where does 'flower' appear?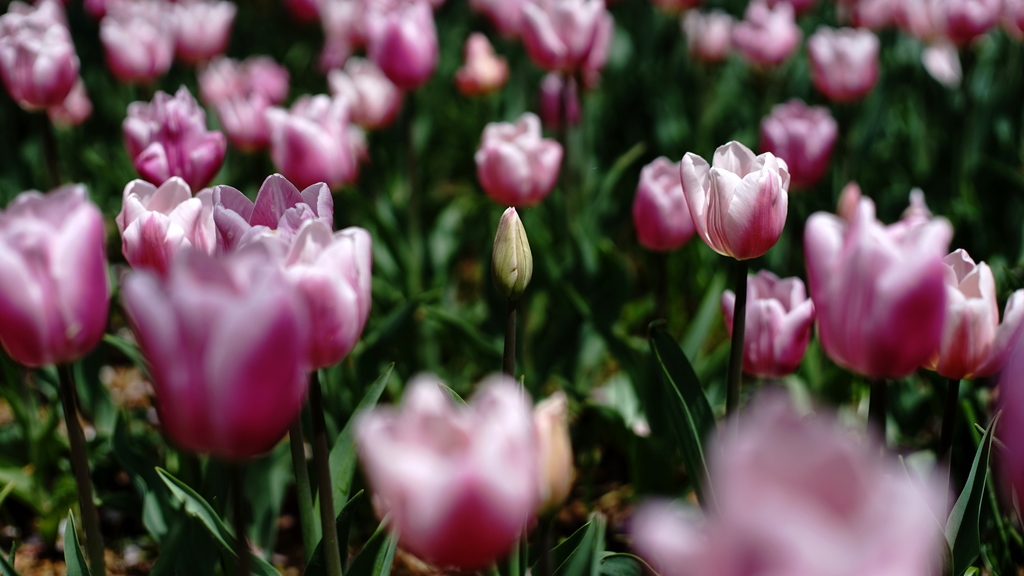
Appears at BBox(656, 132, 804, 261).
